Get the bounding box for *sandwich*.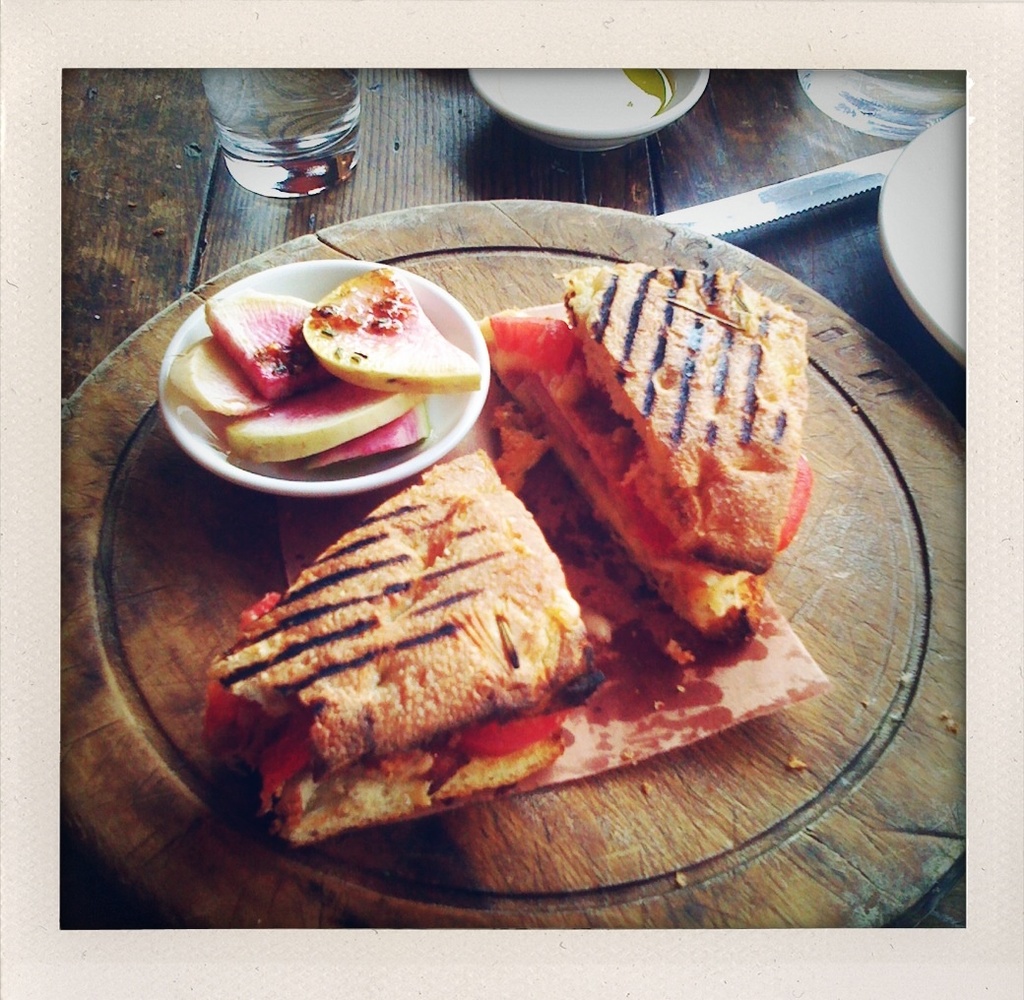
box(209, 443, 587, 843).
